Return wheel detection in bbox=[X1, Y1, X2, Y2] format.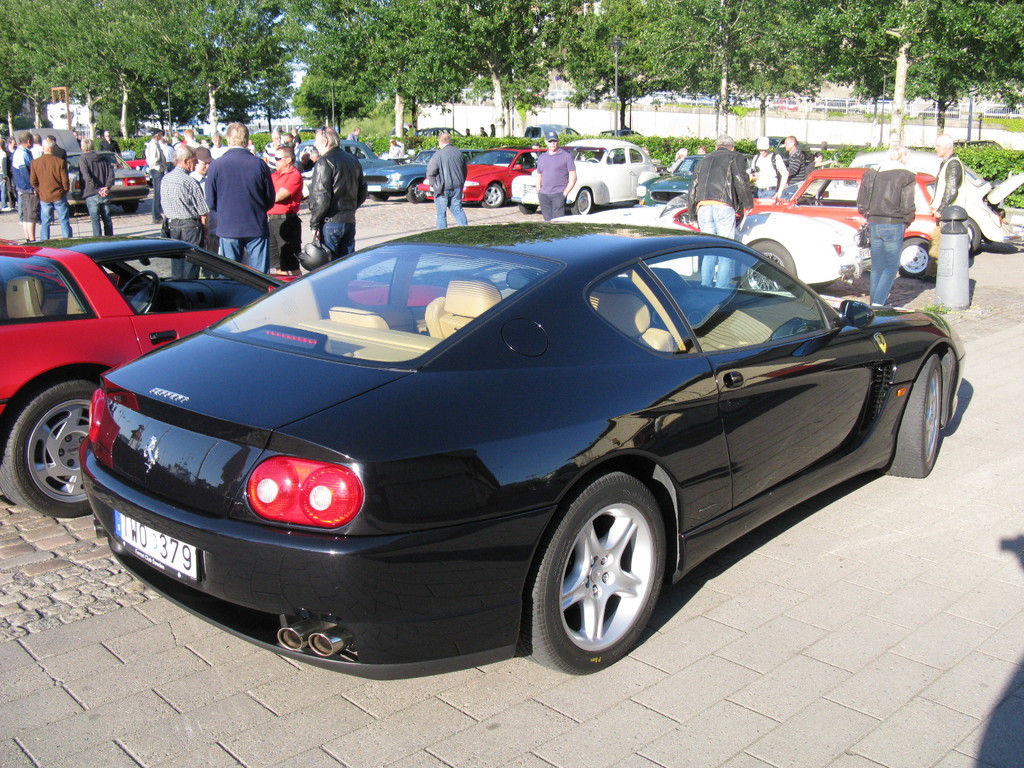
bbox=[479, 181, 504, 208].
